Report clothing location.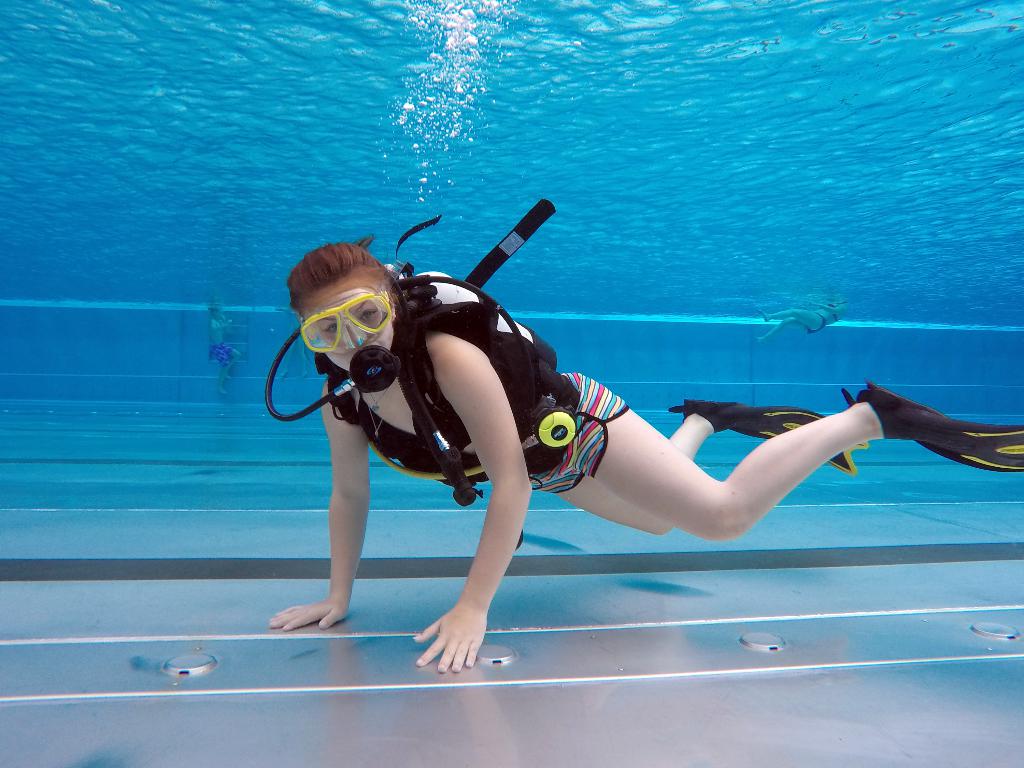
Report: bbox(828, 305, 840, 321).
